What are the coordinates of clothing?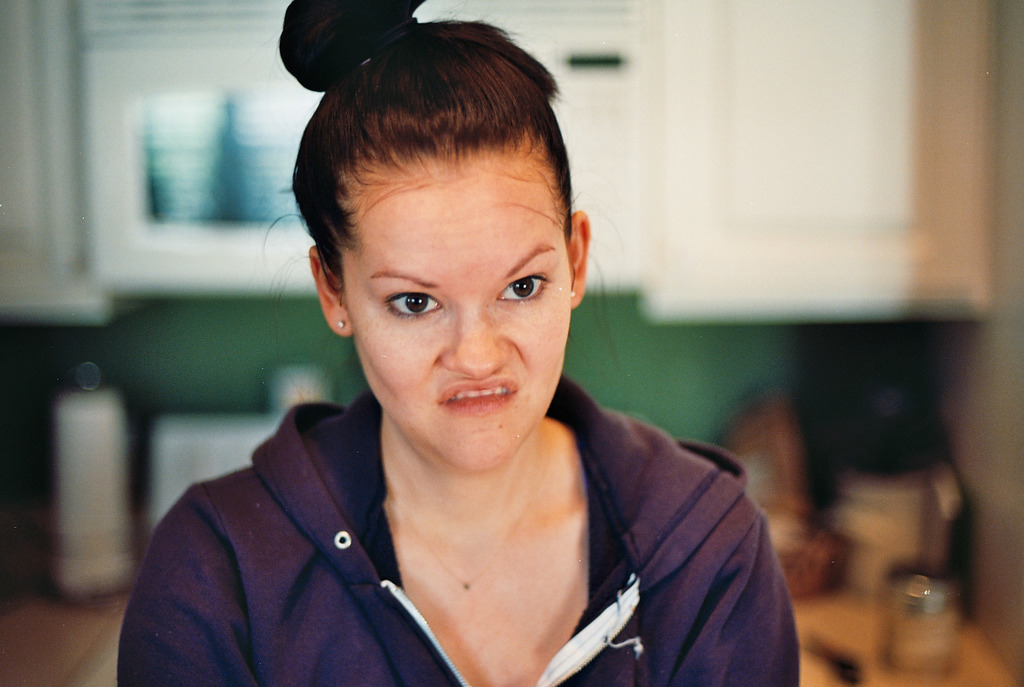
108, 342, 769, 681.
